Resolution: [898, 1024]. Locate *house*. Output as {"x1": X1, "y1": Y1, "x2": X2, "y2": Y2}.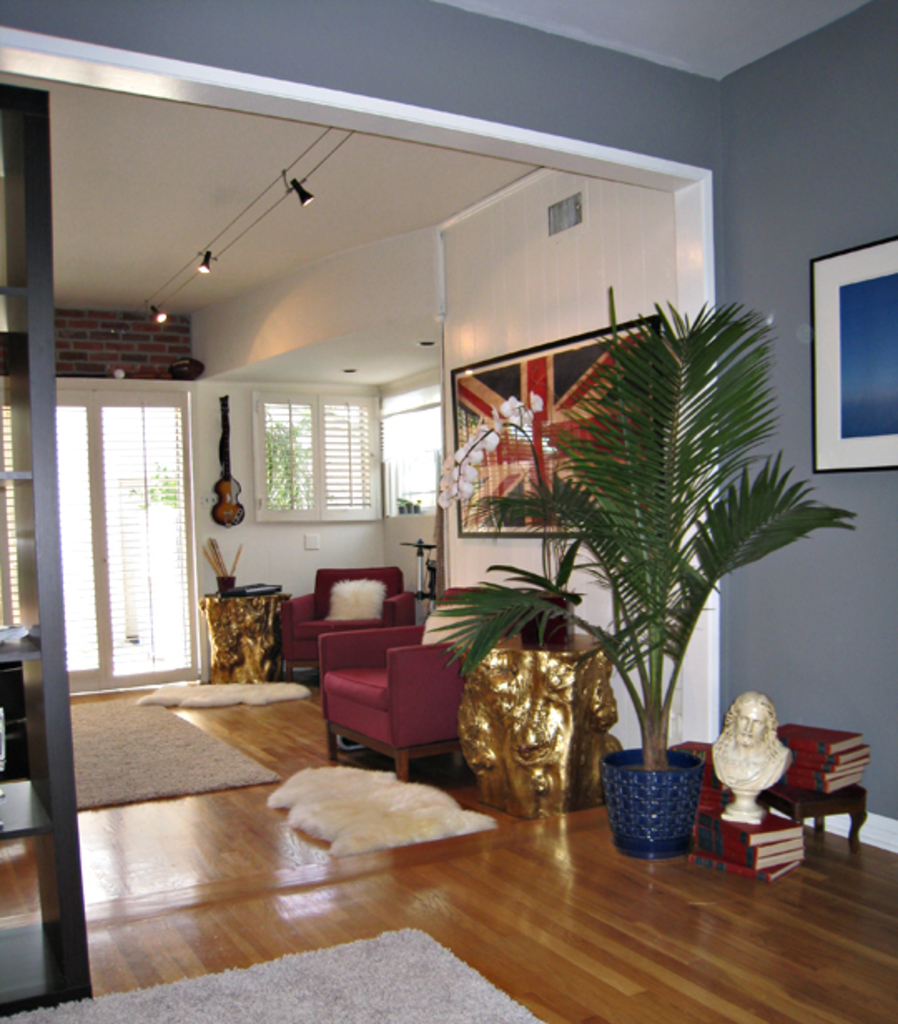
{"x1": 0, "y1": 0, "x2": 890, "y2": 974}.
